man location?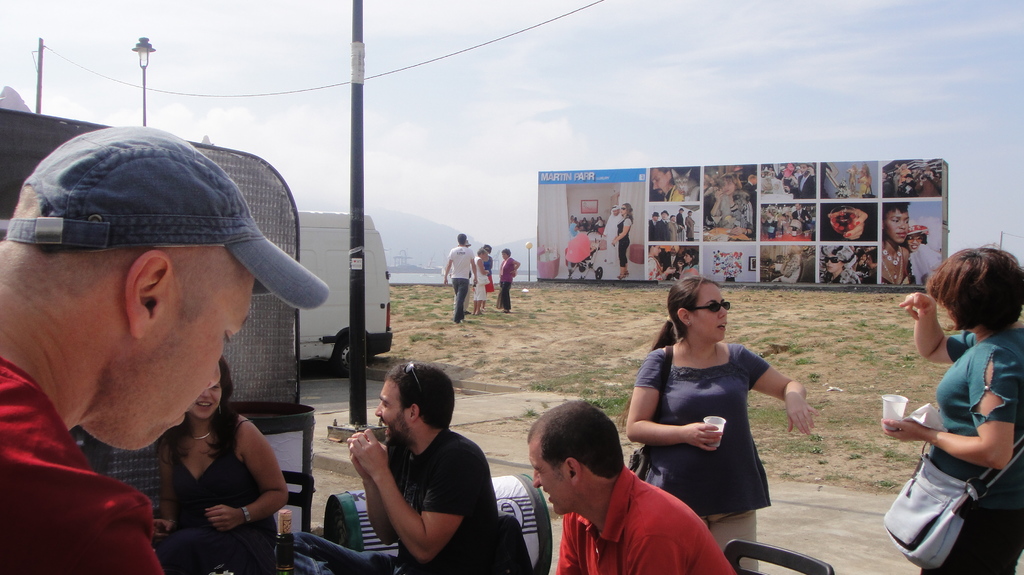
[495,247,520,312]
